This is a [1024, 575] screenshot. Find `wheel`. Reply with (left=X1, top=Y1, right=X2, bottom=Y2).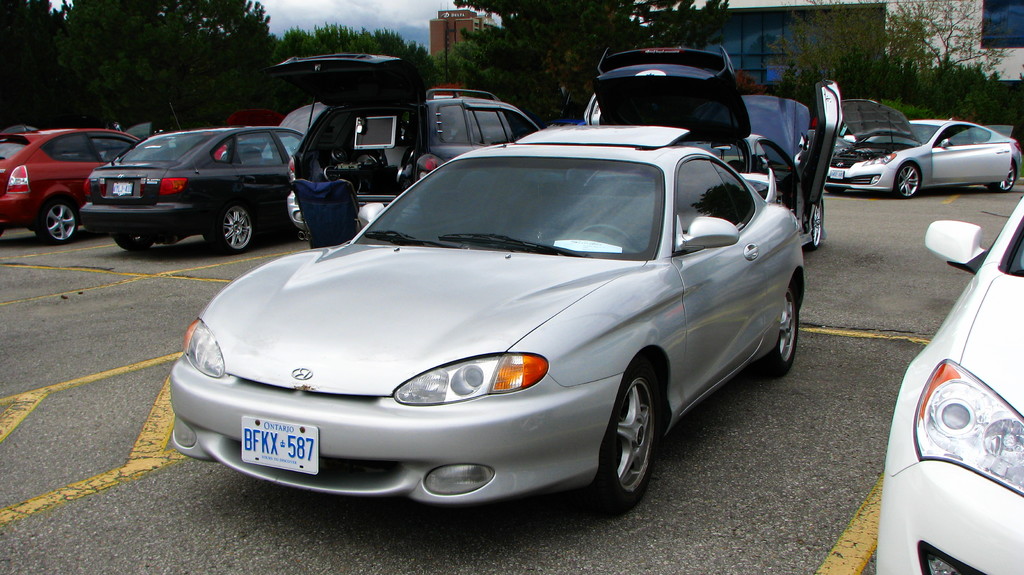
(left=207, top=199, right=259, bottom=254).
